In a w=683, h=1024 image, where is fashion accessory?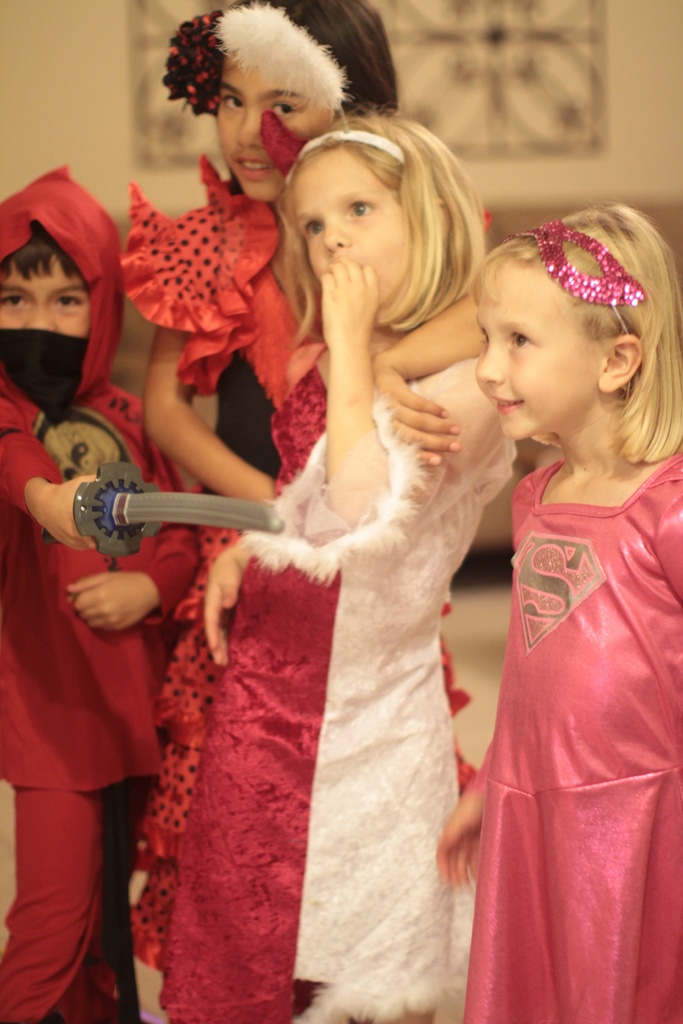
rect(162, 10, 227, 122).
